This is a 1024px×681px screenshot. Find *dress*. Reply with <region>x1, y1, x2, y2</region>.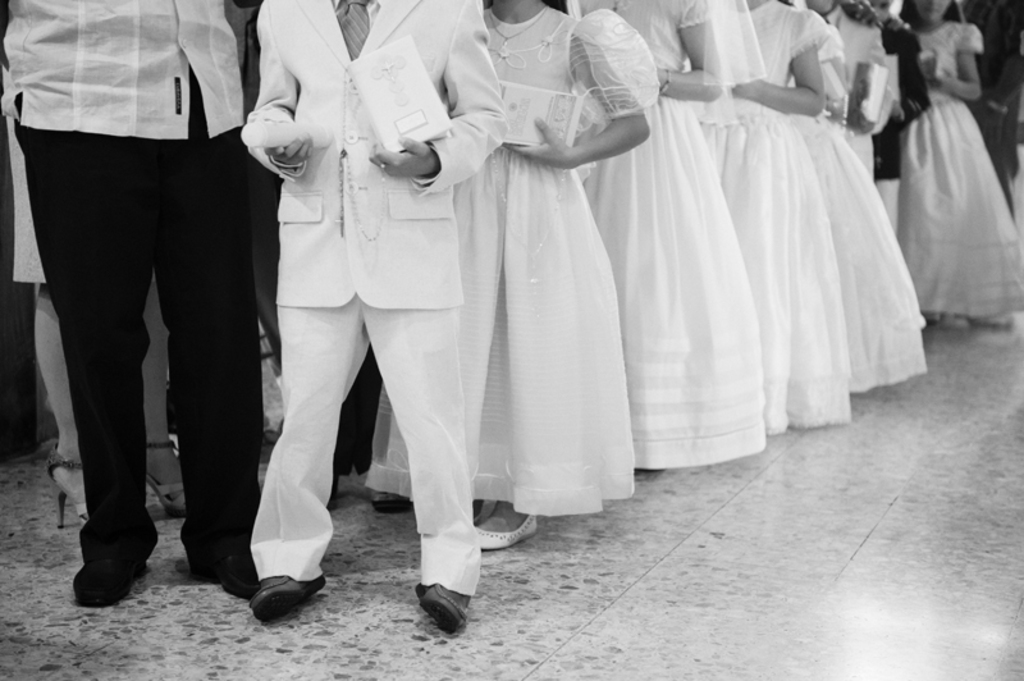
<region>897, 19, 1023, 326</region>.
